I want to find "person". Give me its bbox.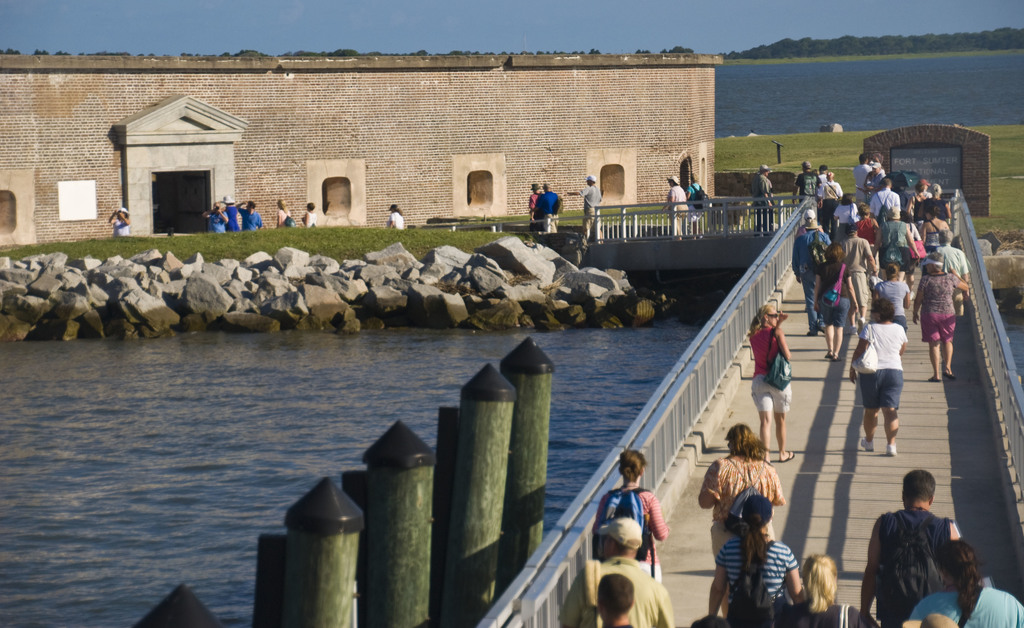
[305, 202, 321, 225].
